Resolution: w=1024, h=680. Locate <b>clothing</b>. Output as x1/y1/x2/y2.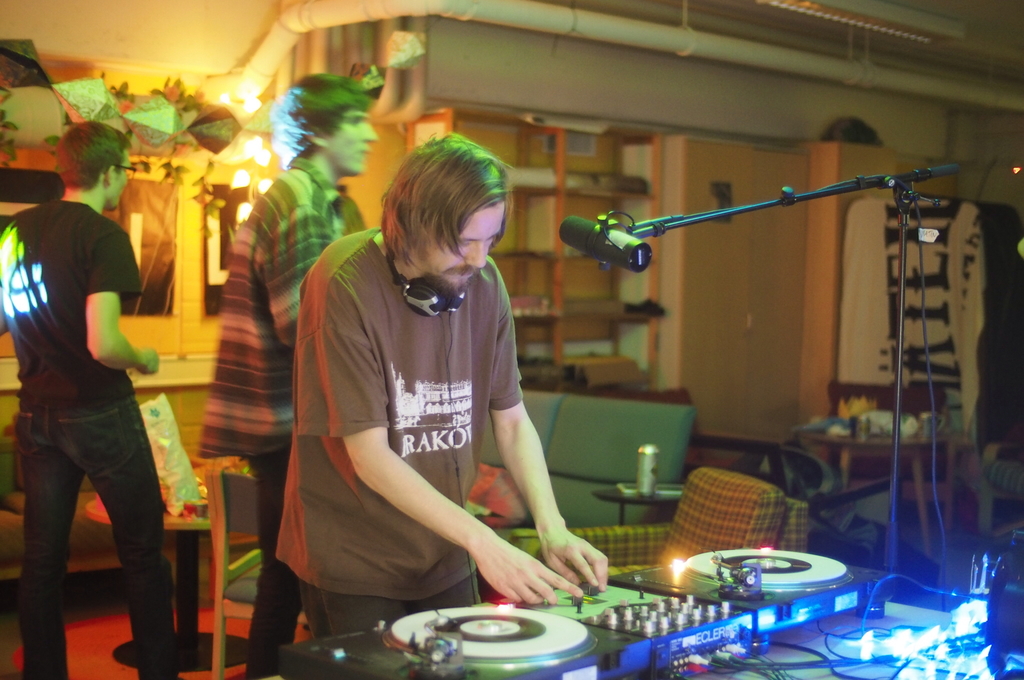
206/151/367/679.
